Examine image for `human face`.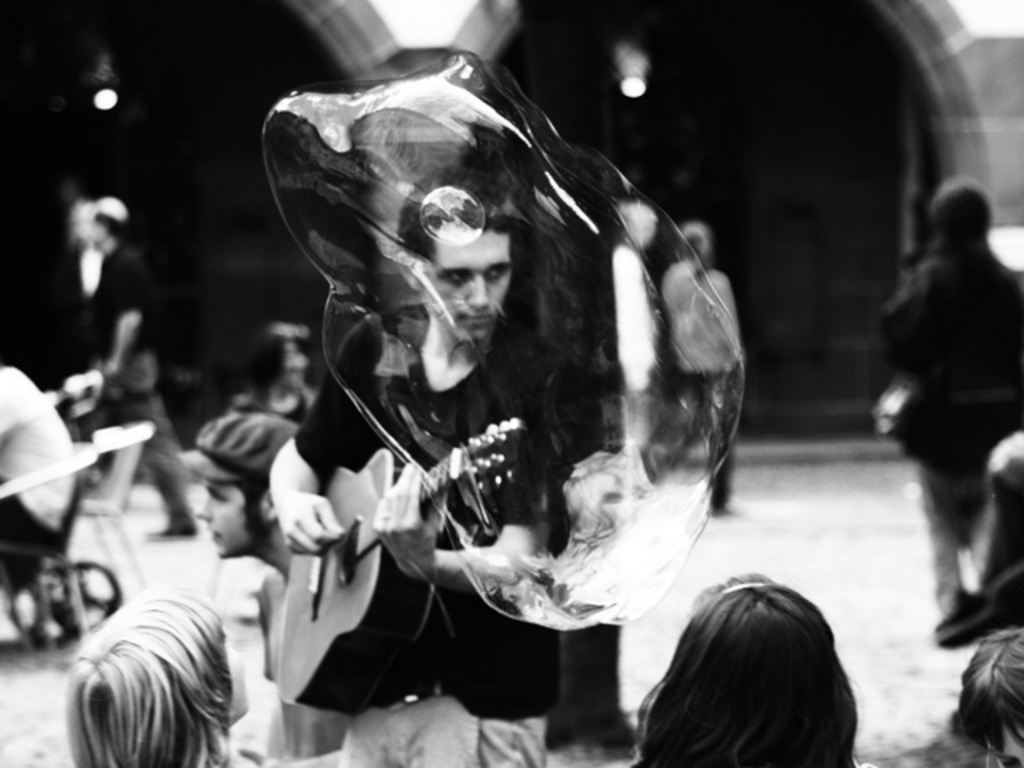
Examination result: [left=421, top=229, right=514, bottom=342].
